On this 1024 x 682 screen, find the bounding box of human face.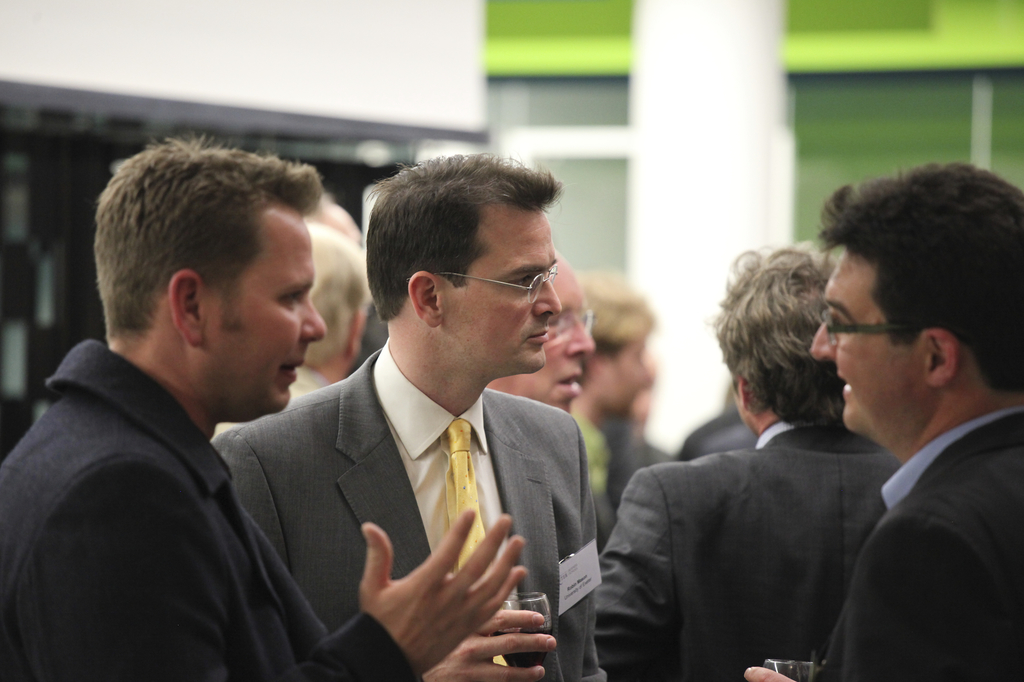
Bounding box: (607, 342, 649, 415).
